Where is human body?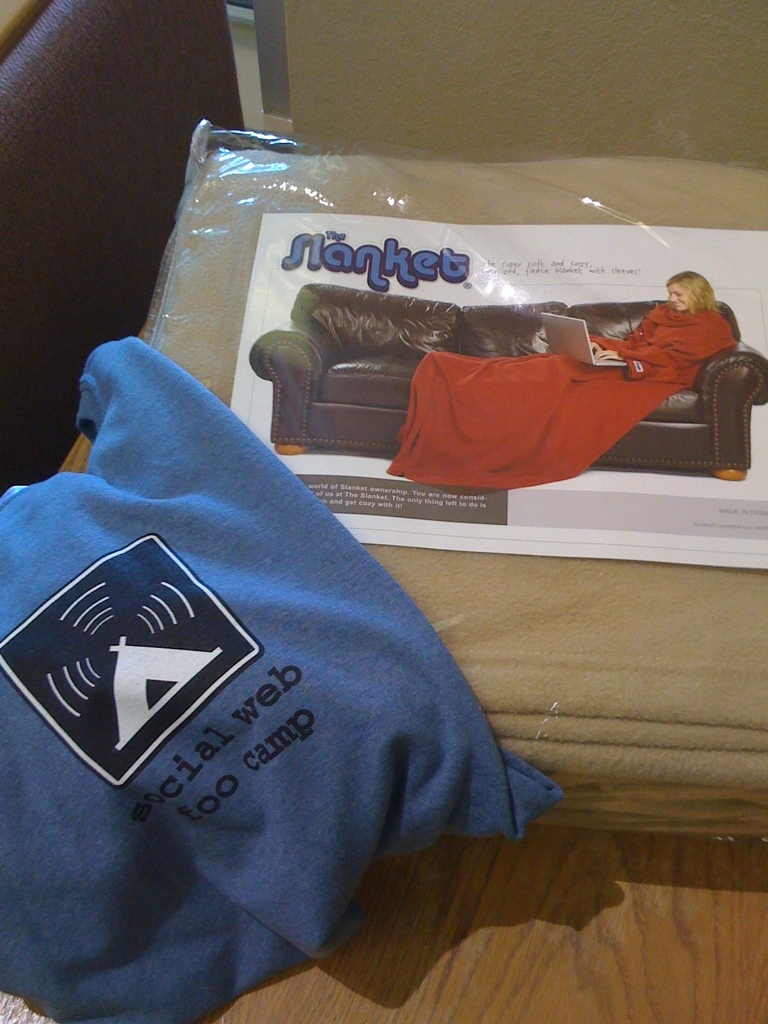
(384, 268, 739, 492).
